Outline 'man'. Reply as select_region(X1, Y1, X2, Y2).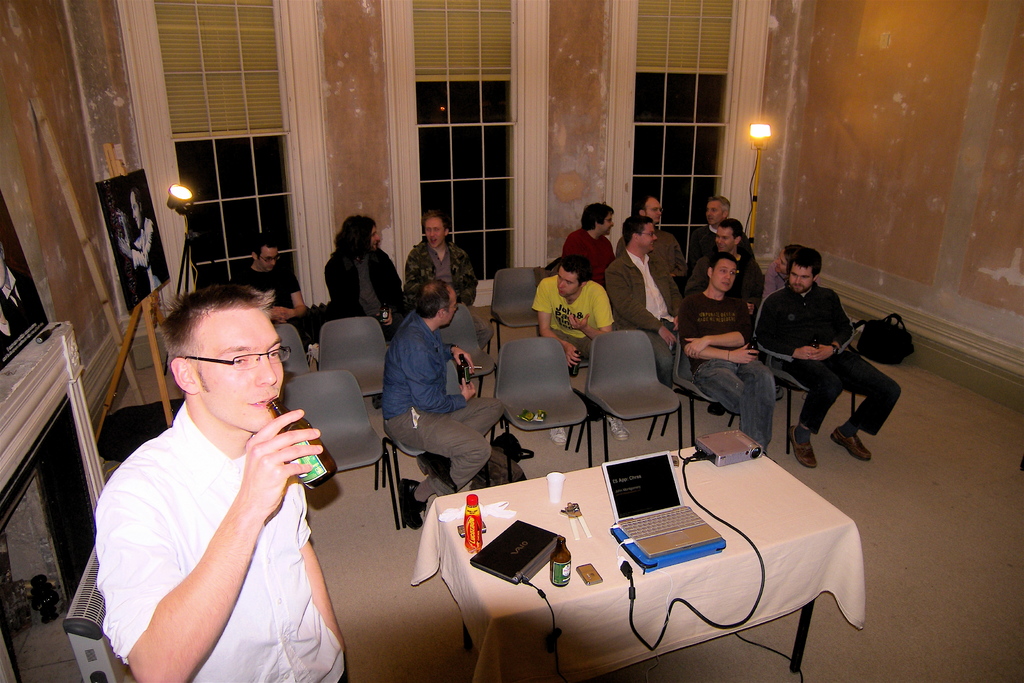
select_region(237, 236, 309, 328).
